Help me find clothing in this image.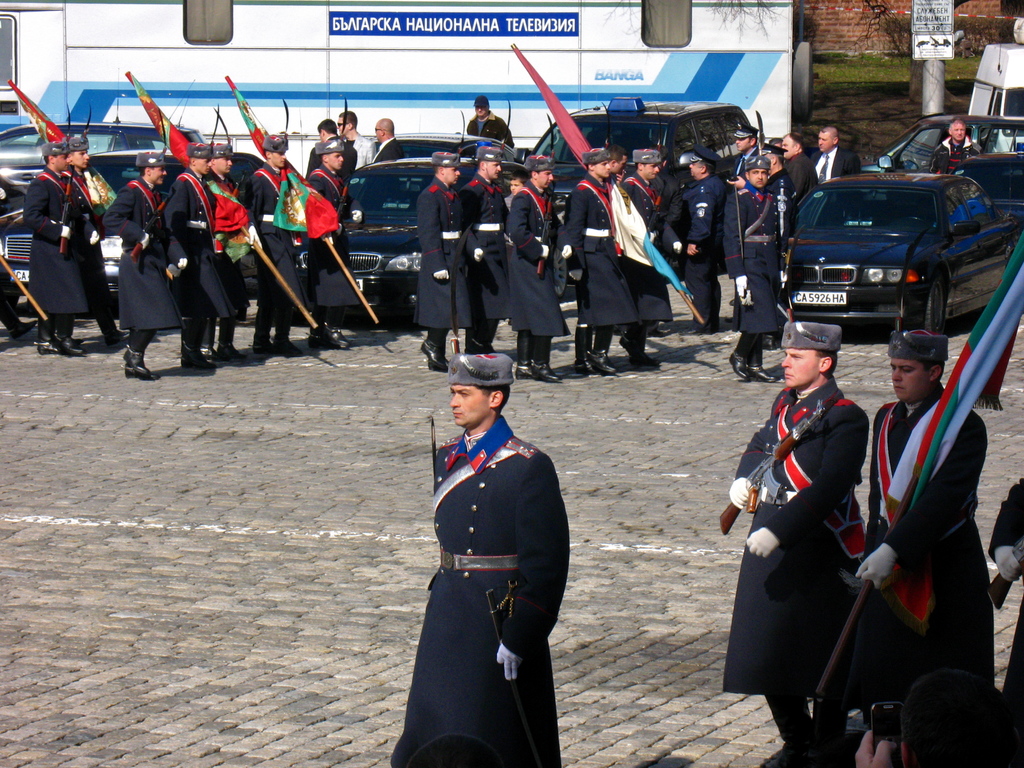
Found it: crop(801, 386, 984, 731).
